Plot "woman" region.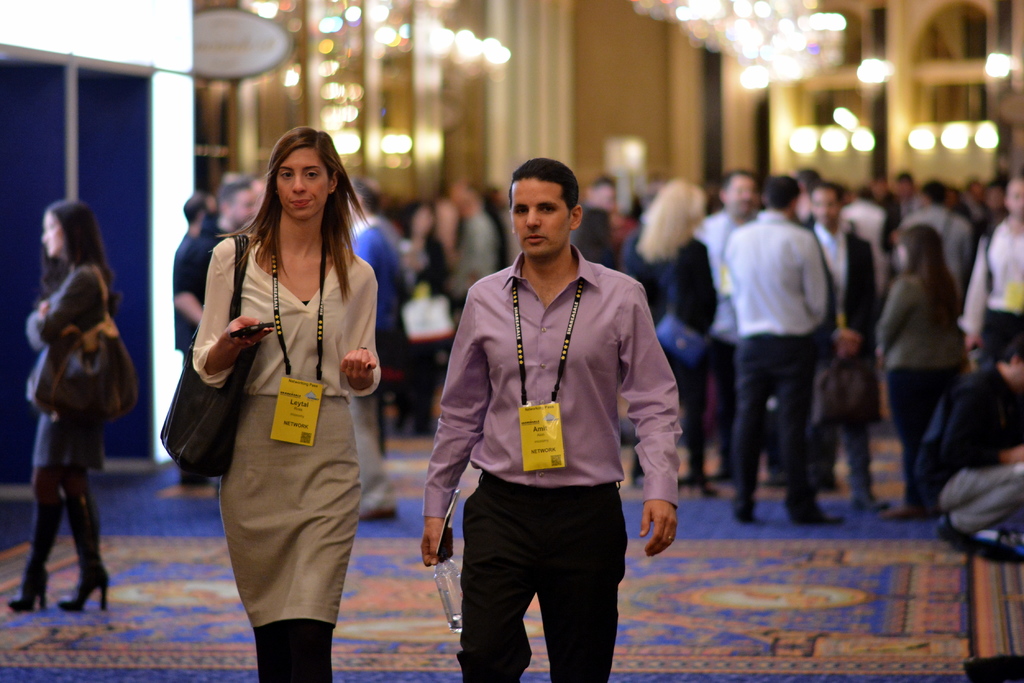
Plotted at (x1=173, y1=120, x2=380, y2=678).
